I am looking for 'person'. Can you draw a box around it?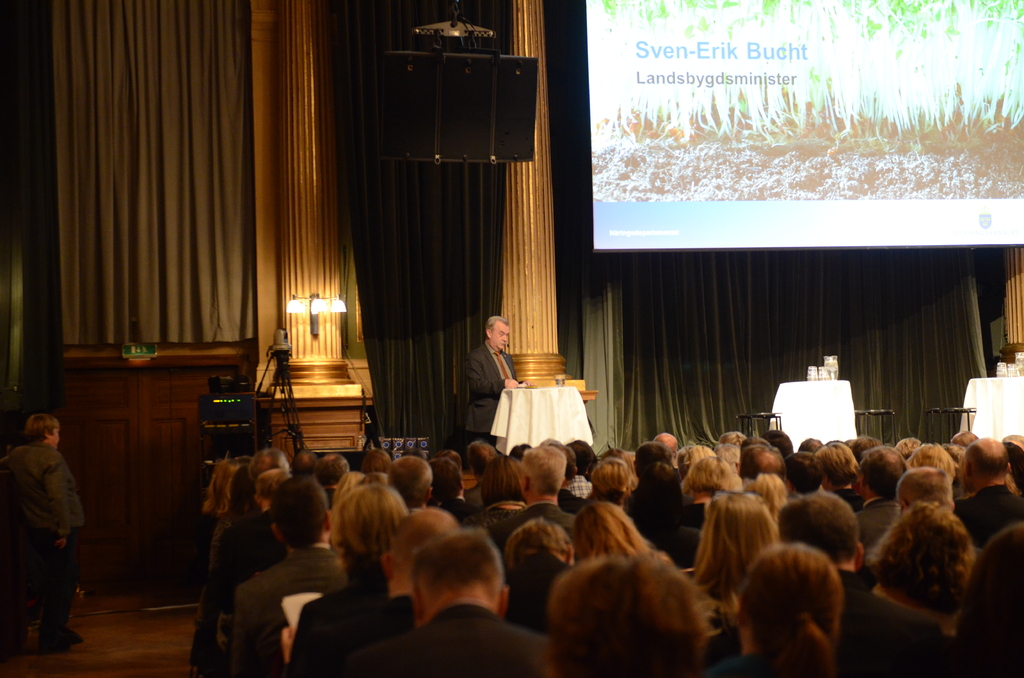
Sure, the bounding box is <bbox>524, 440, 570, 510</bbox>.
